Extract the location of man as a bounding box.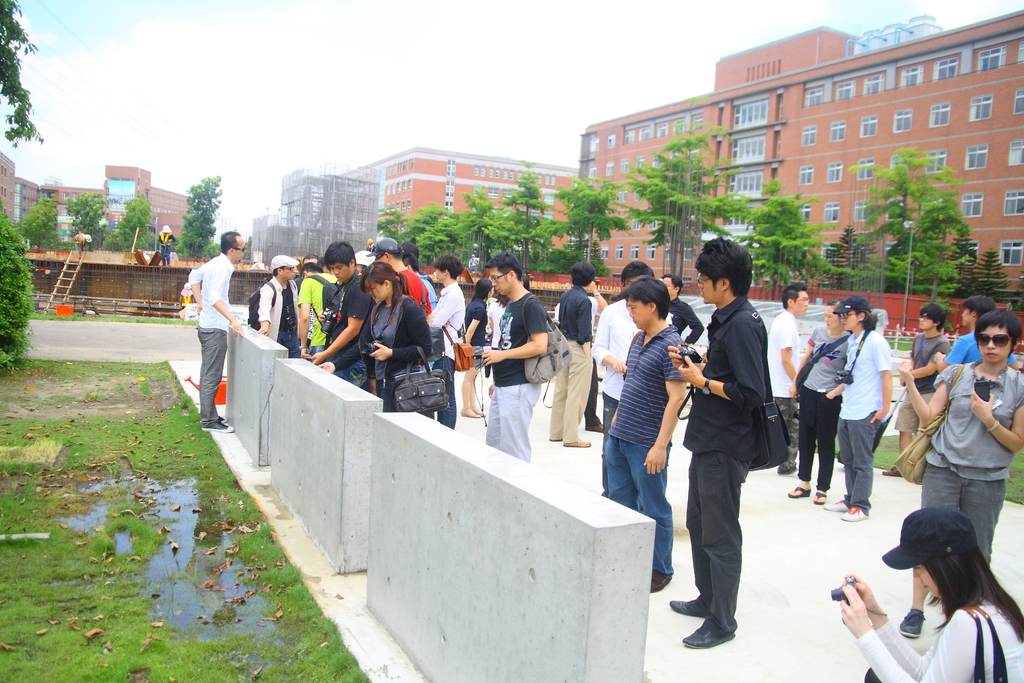
BBox(367, 243, 439, 360).
